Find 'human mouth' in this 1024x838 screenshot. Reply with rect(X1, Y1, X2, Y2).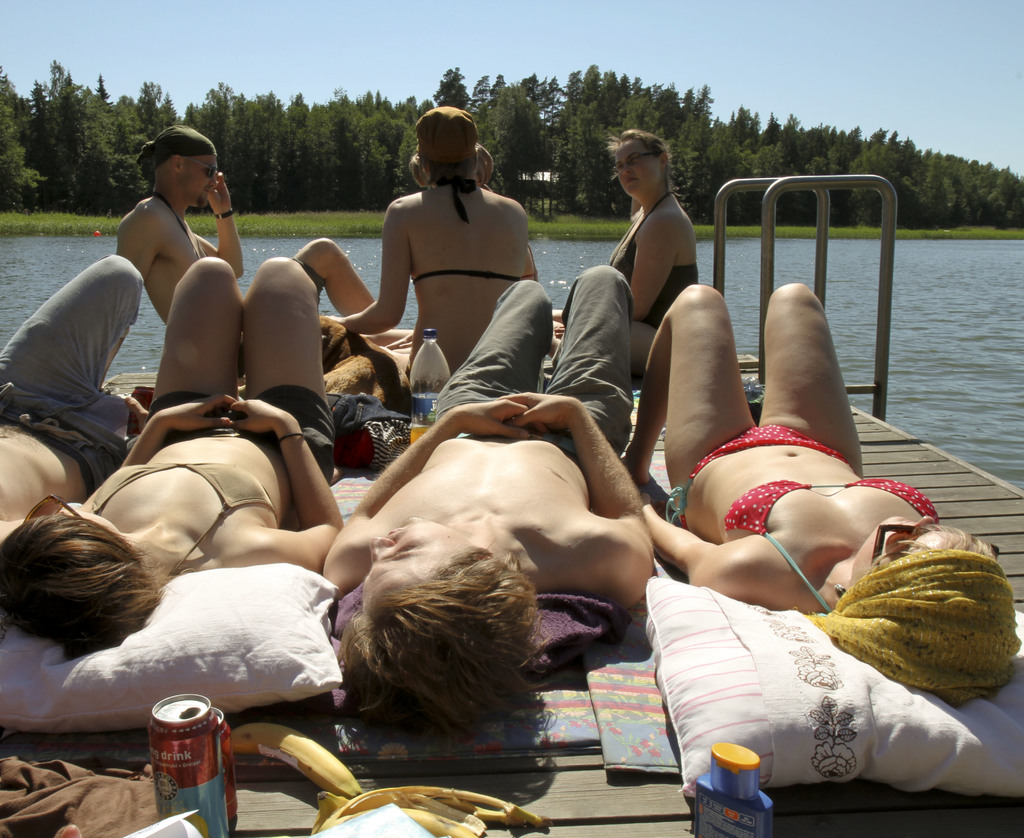
rect(898, 518, 916, 524).
